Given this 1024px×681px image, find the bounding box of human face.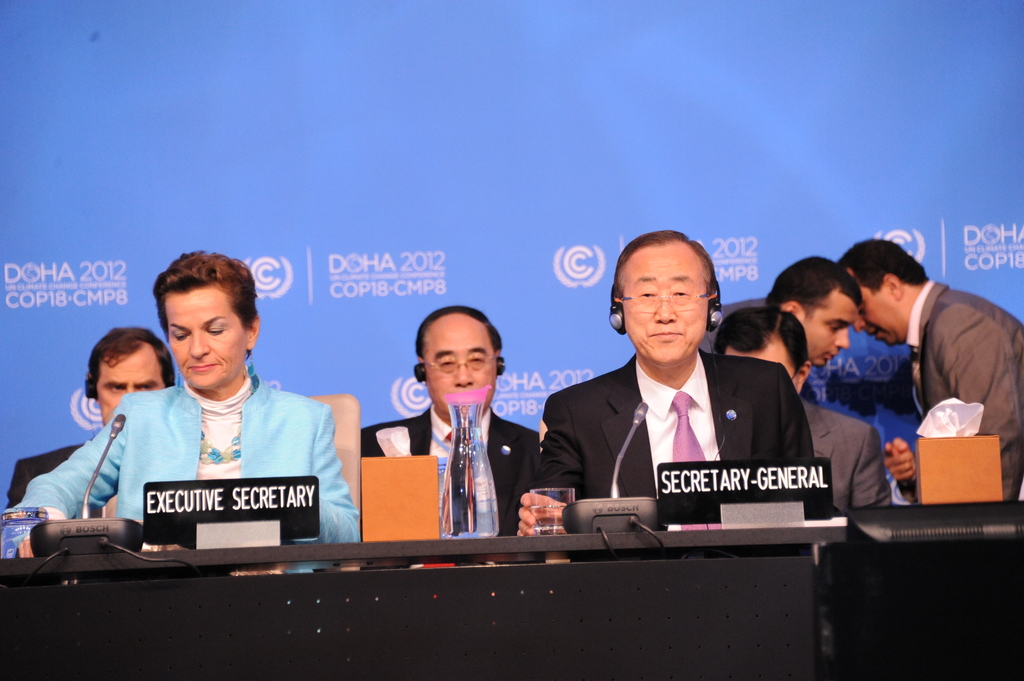
(left=97, top=341, right=160, bottom=425).
